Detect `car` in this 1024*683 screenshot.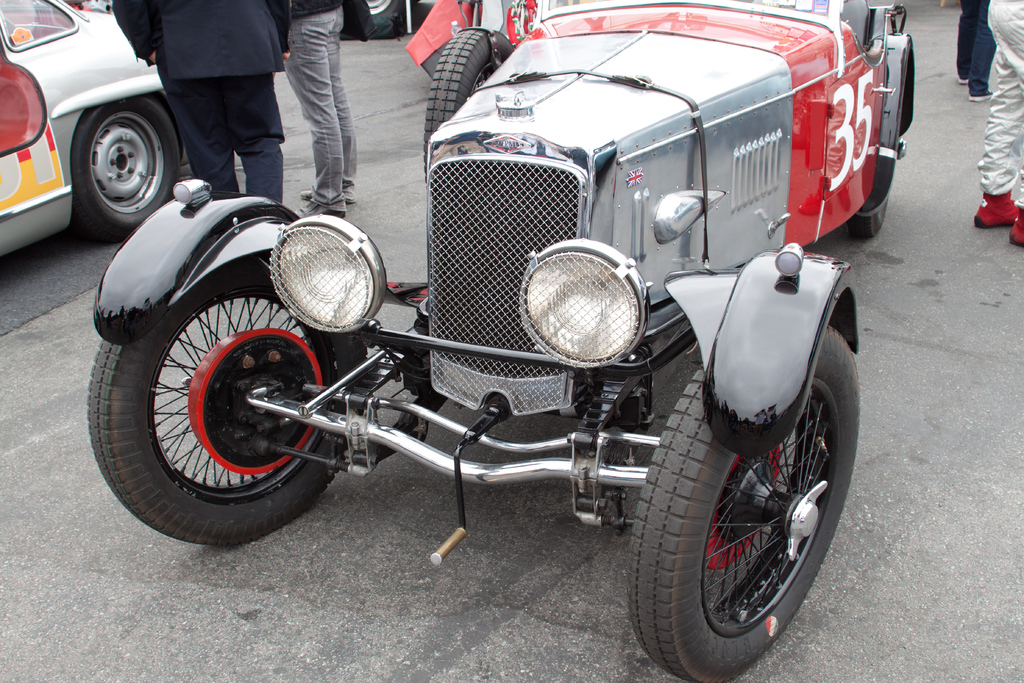
Detection: {"left": 77, "top": 0, "right": 915, "bottom": 681}.
